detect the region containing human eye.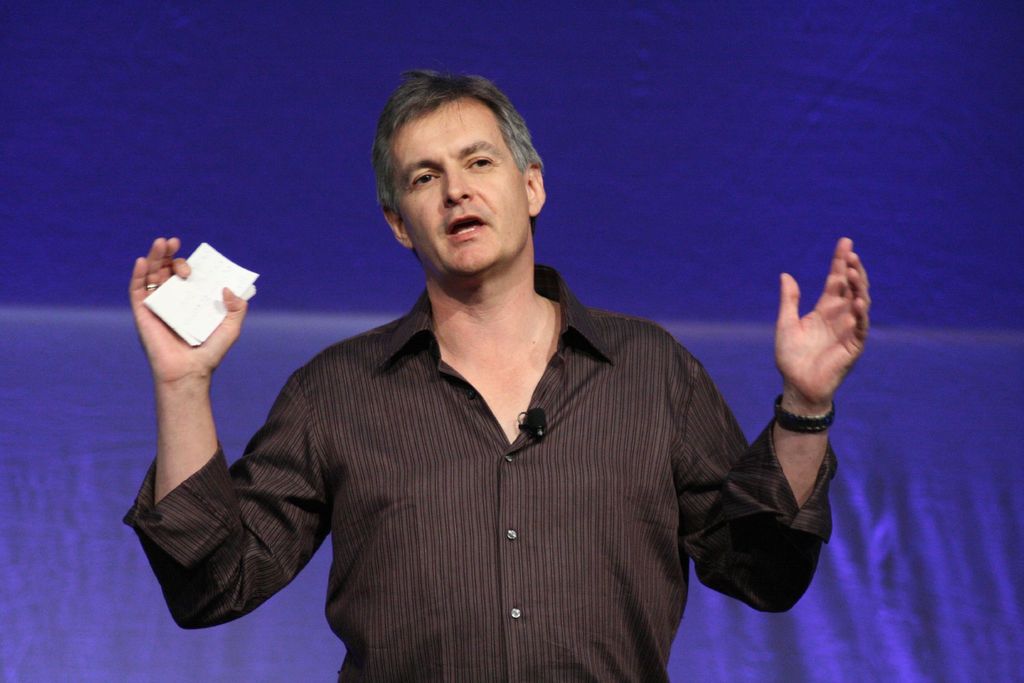
{"x1": 462, "y1": 151, "x2": 503, "y2": 173}.
